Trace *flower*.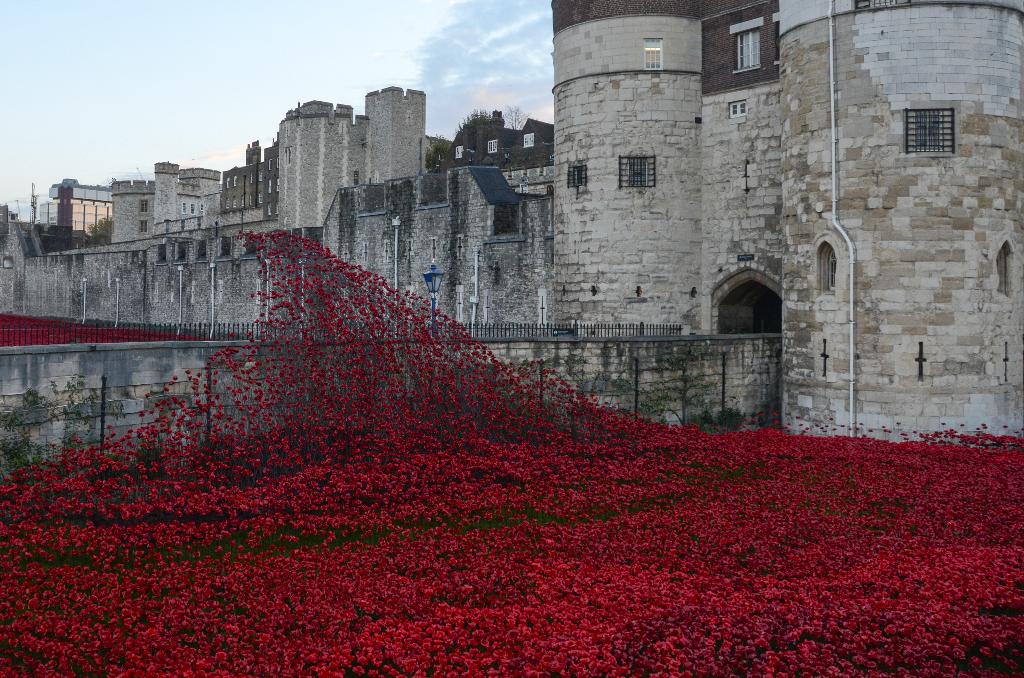
Traced to [568,640,578,645].
